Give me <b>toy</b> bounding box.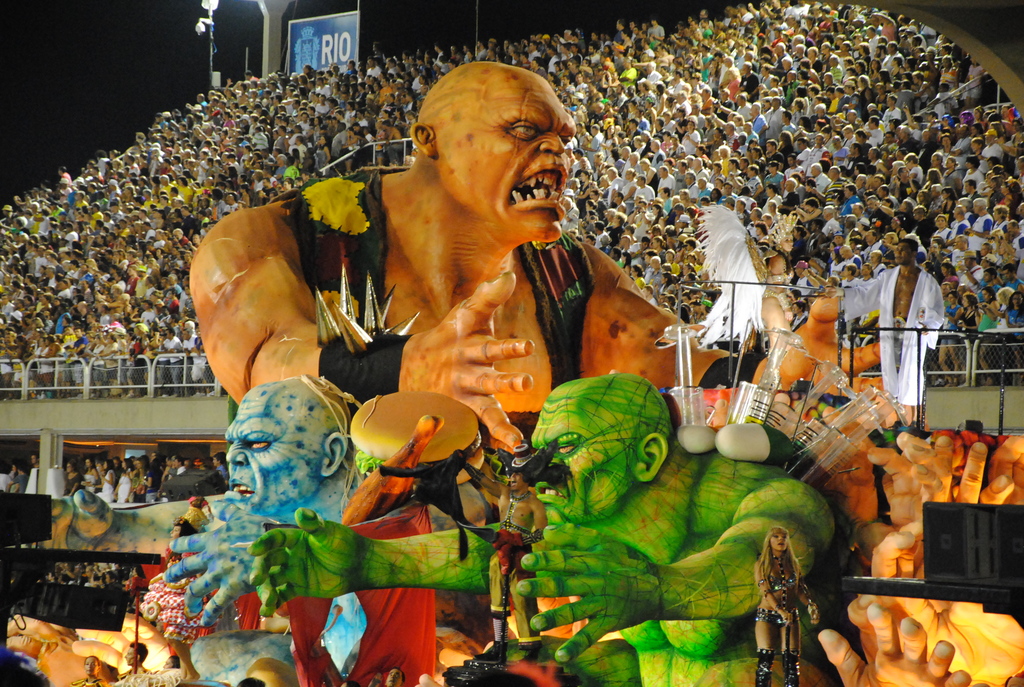
crop(175, 371, 505, 629).
